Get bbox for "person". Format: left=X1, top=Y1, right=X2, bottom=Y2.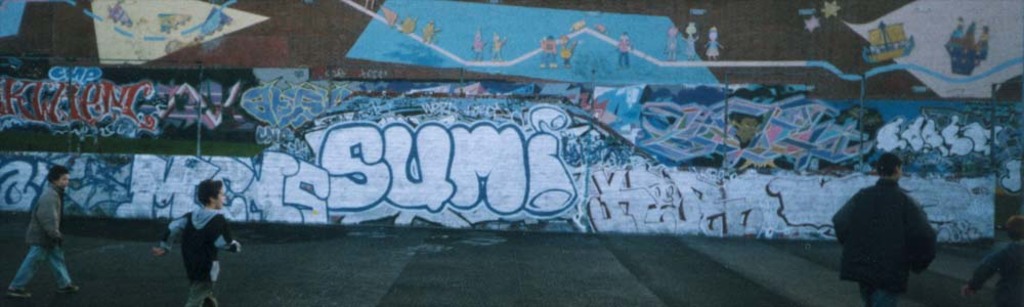
left=835, top=150, right=941, bottom=306.
